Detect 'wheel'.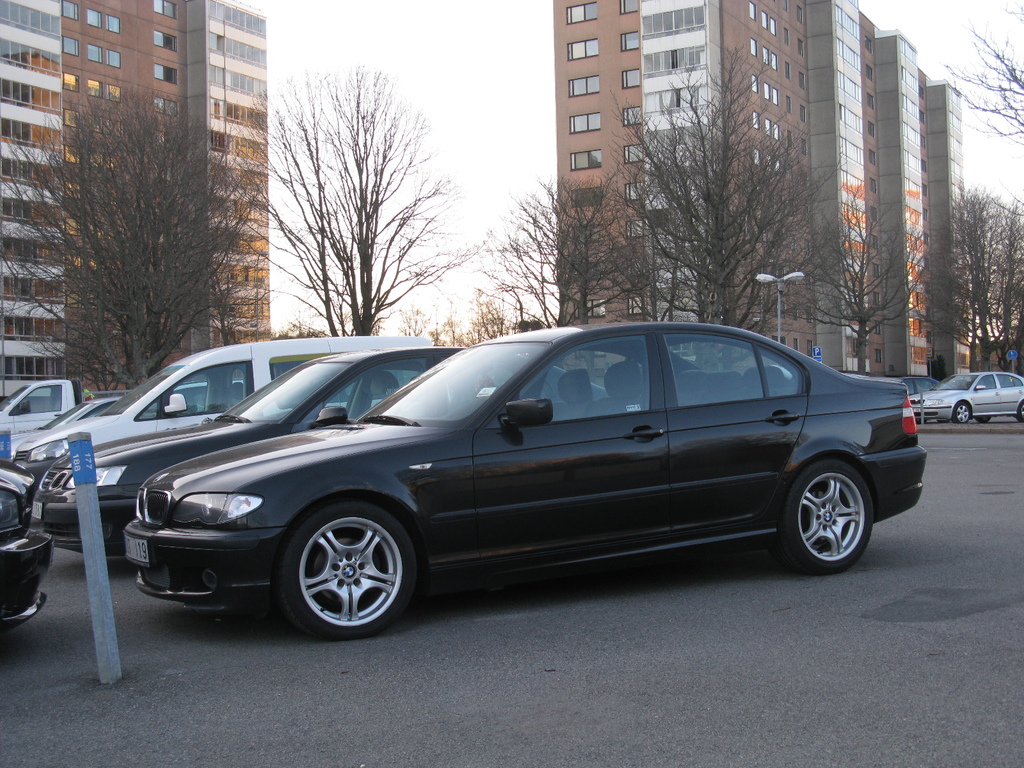
Detected at [left=276, top=515, right=422, bottom=643].
